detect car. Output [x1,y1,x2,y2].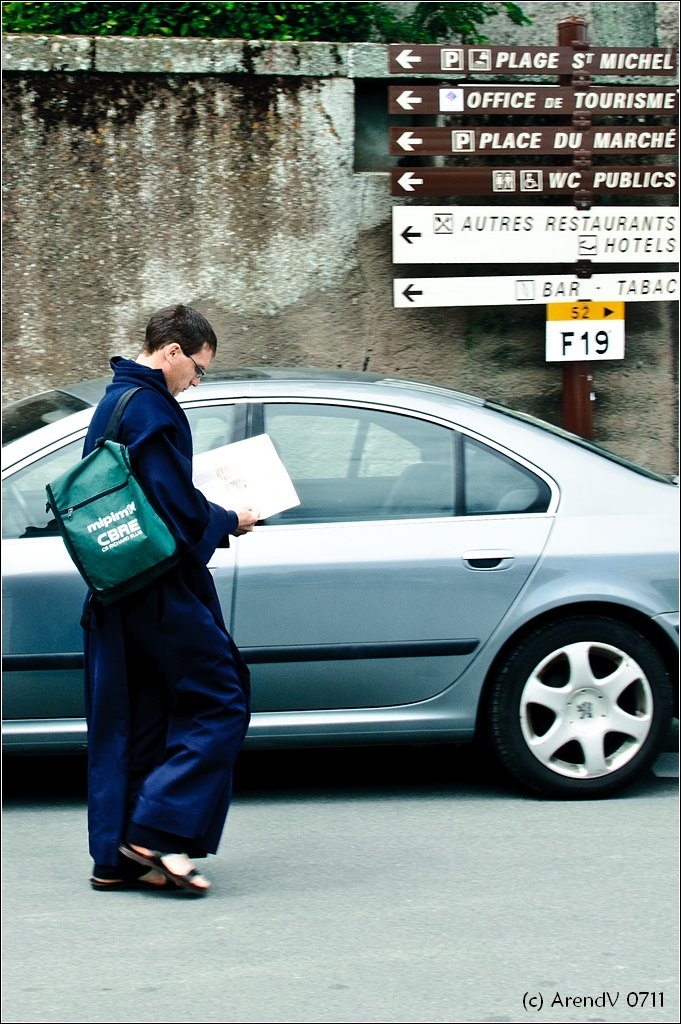
[0,370,680,798].
